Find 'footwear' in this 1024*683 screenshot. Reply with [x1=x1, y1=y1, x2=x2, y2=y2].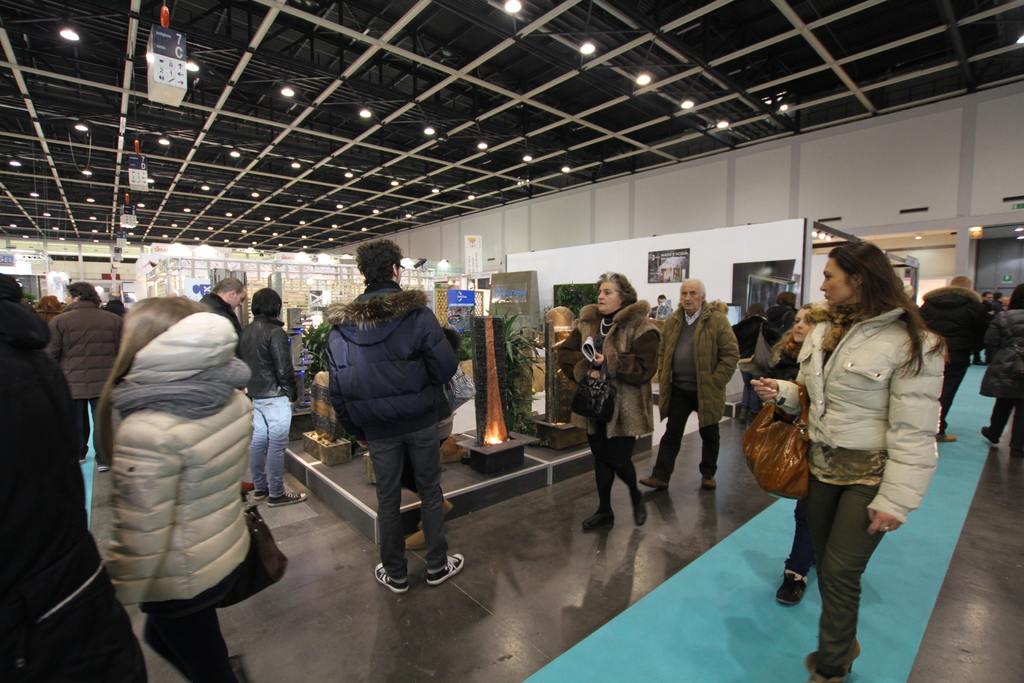
[x1=400, y1=528, x2=435, y2=551].
